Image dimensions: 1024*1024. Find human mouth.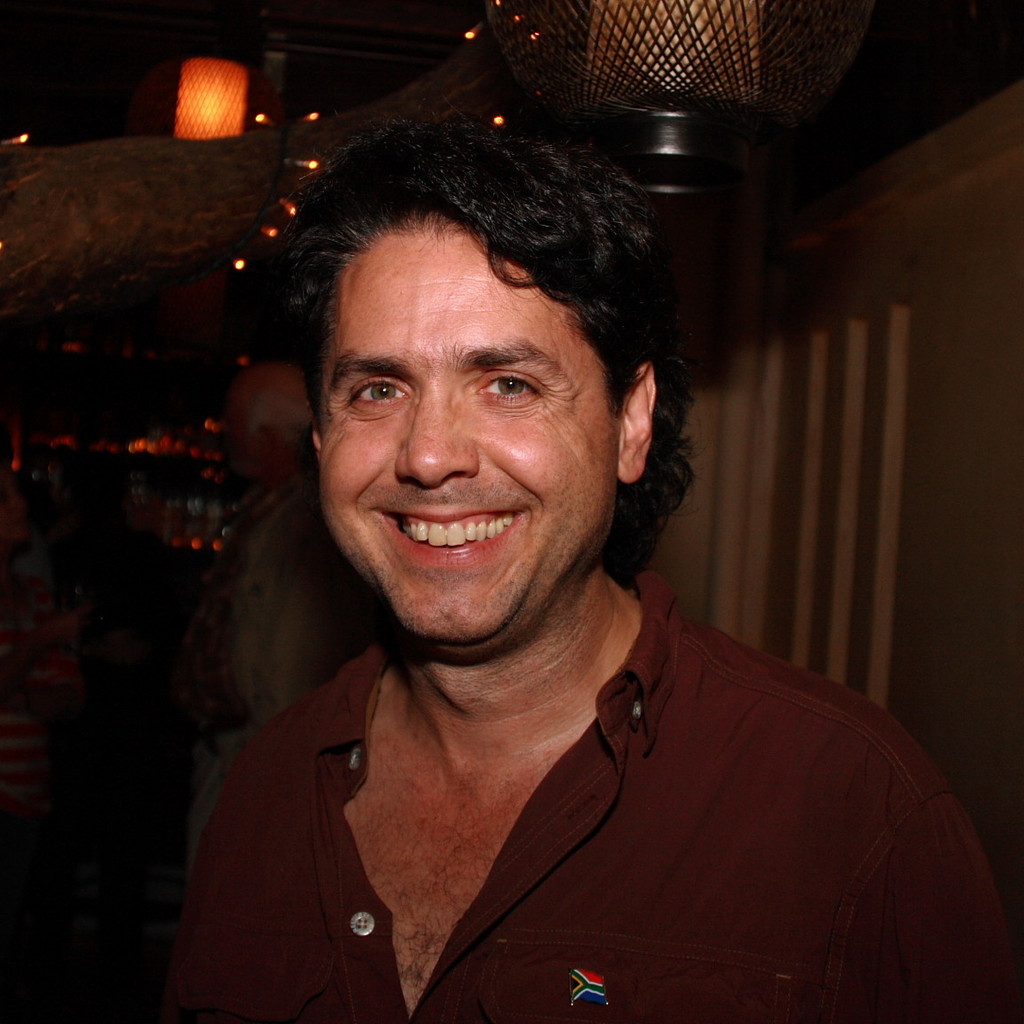
369, 499, 534, 573.
